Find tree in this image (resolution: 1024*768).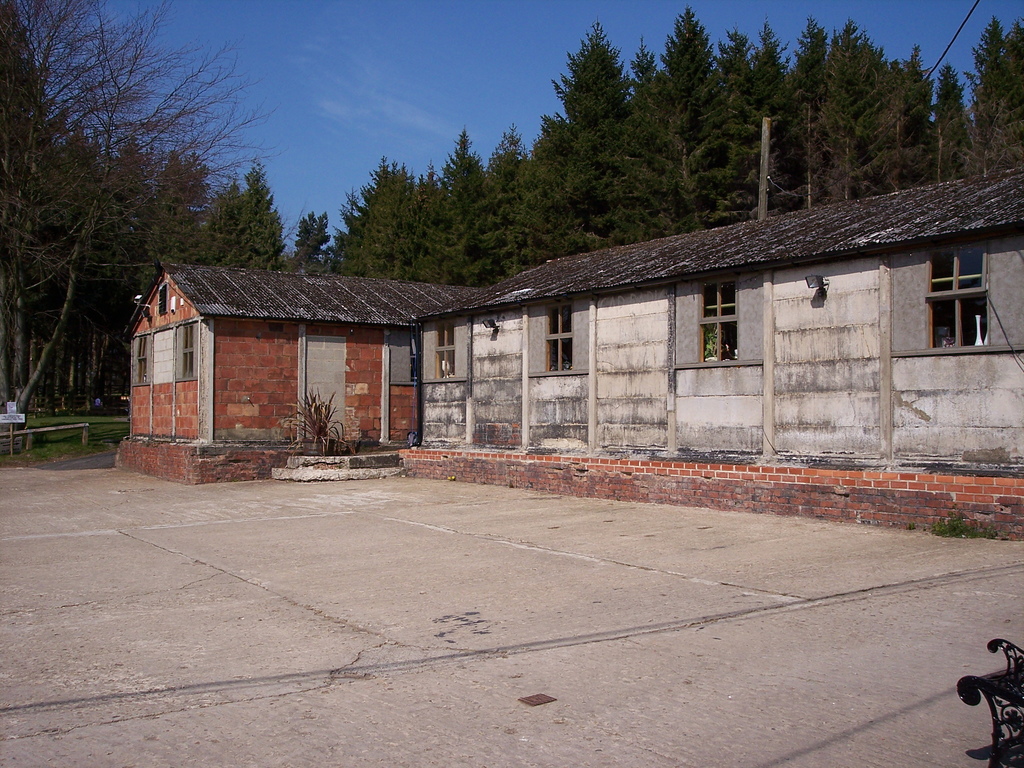
left=730, top=20, right=787, bottom=117.
